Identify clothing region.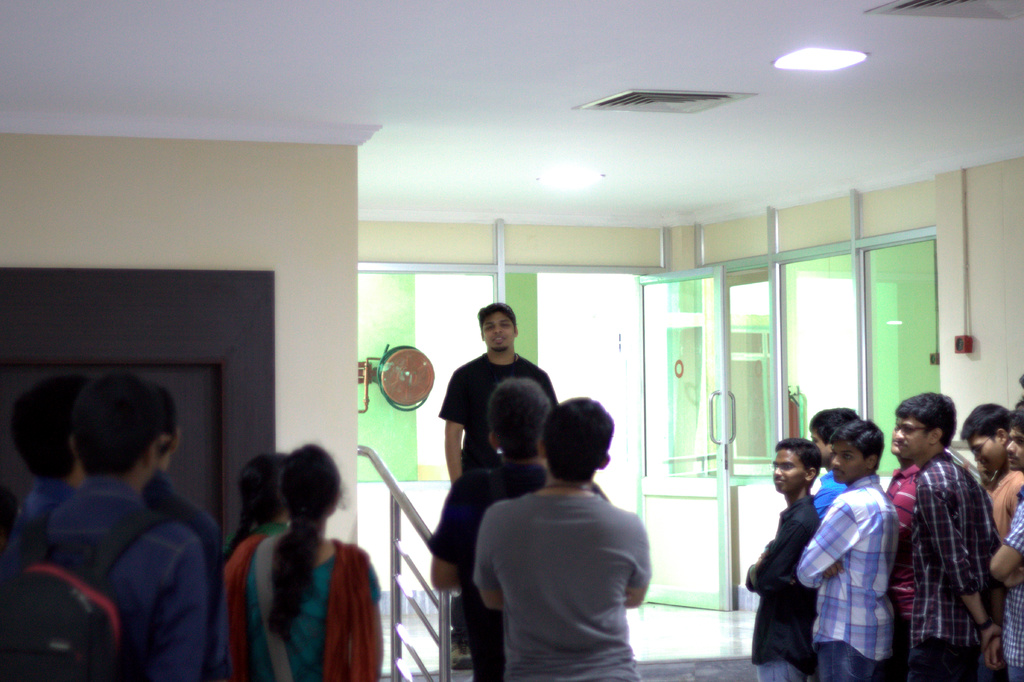
Region: {"x1": 37, "y1": 478, "x2": 207, "y2": 681}.
